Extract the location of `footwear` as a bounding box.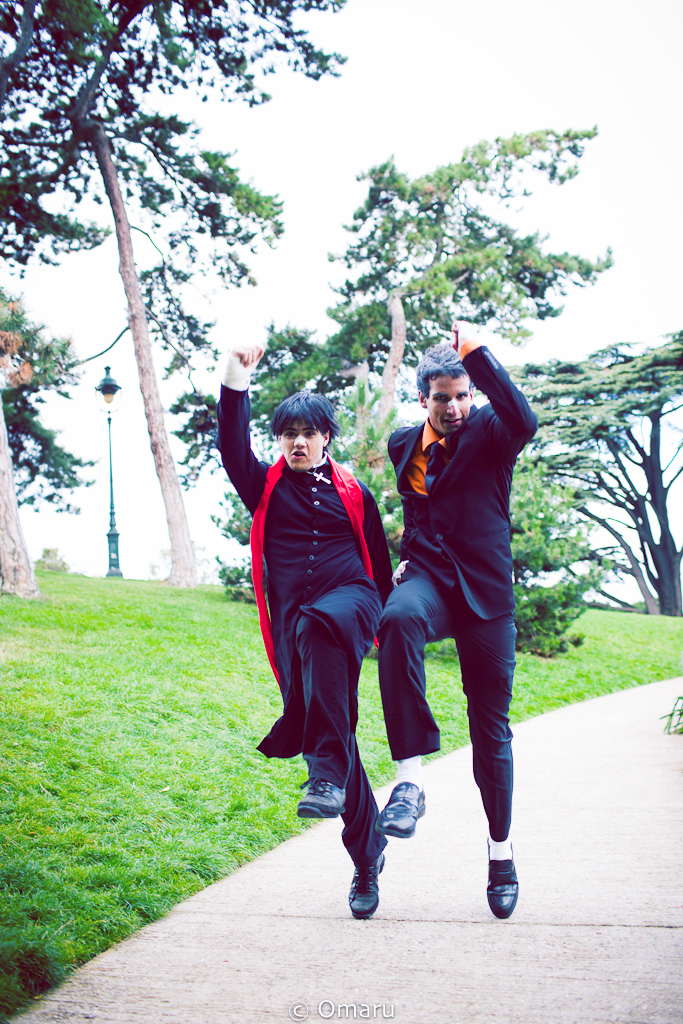
<box>294,773,349,821</box>.
